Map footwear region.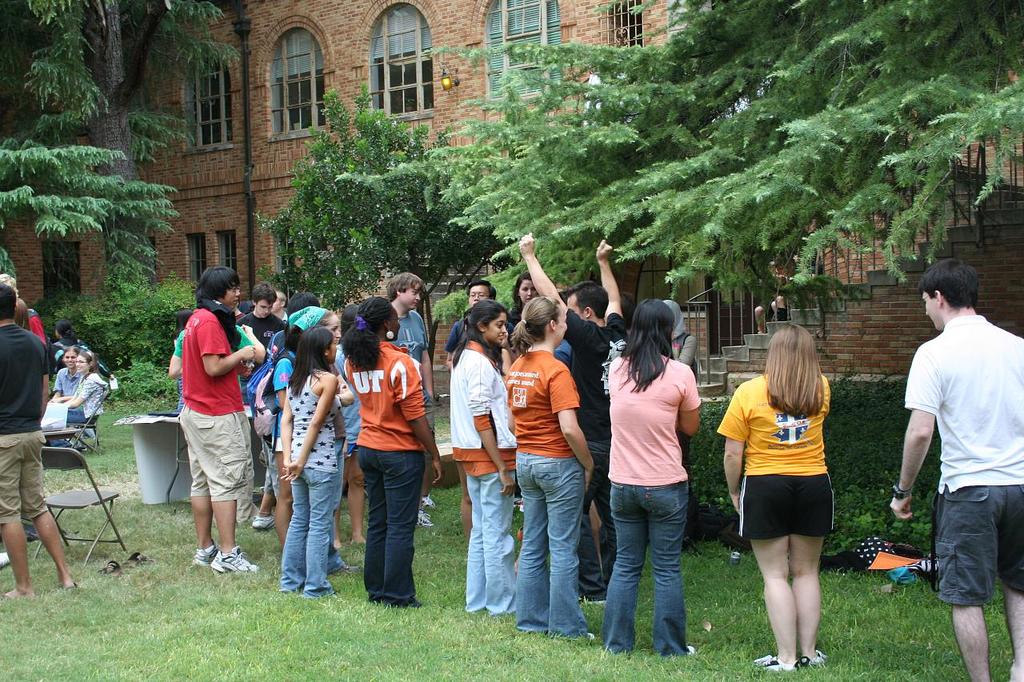
Mapped to 416:509:437:532.
